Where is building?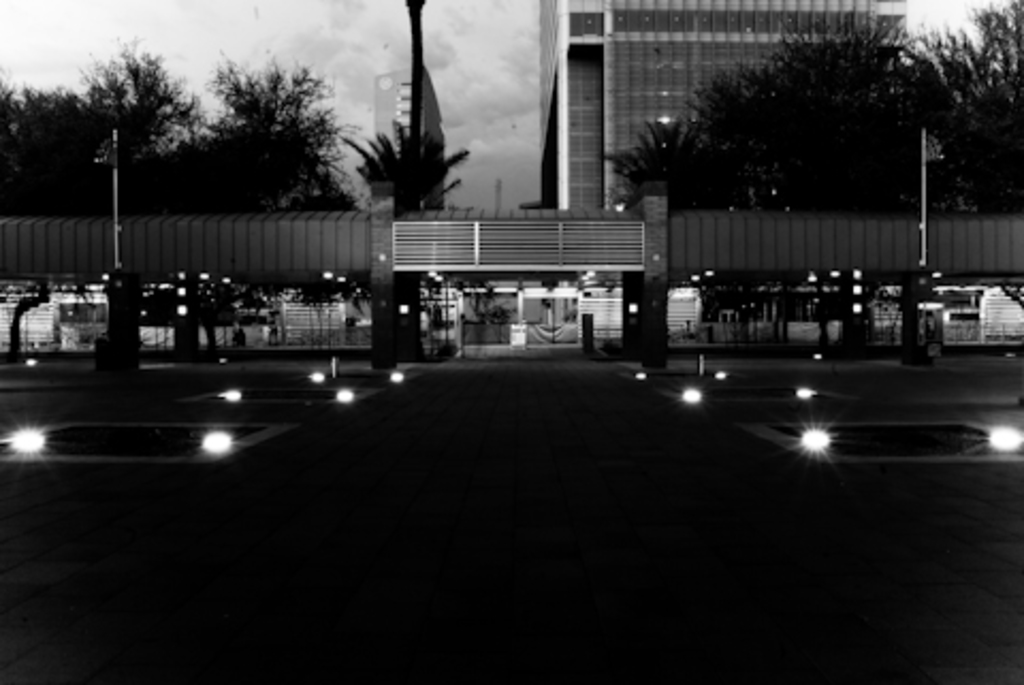
[x1=535, y1=0, x2=937, y2=209].
